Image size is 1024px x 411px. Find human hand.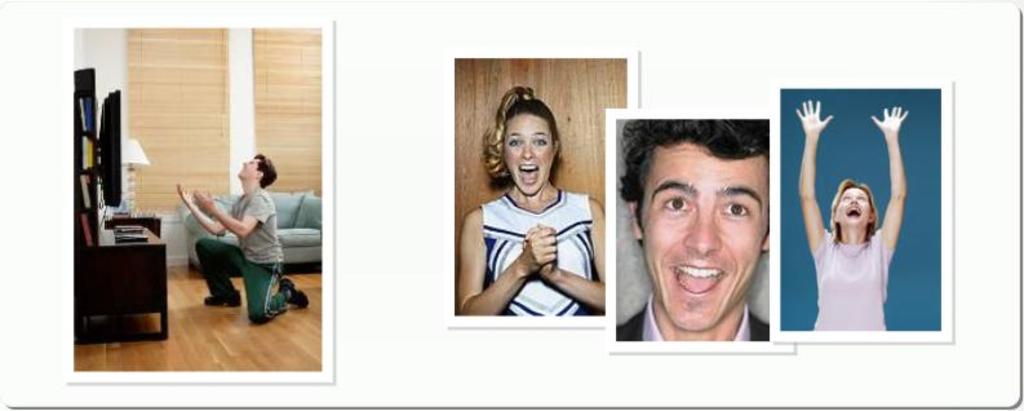
[left=519, top=224, right=558, bottom=275].
